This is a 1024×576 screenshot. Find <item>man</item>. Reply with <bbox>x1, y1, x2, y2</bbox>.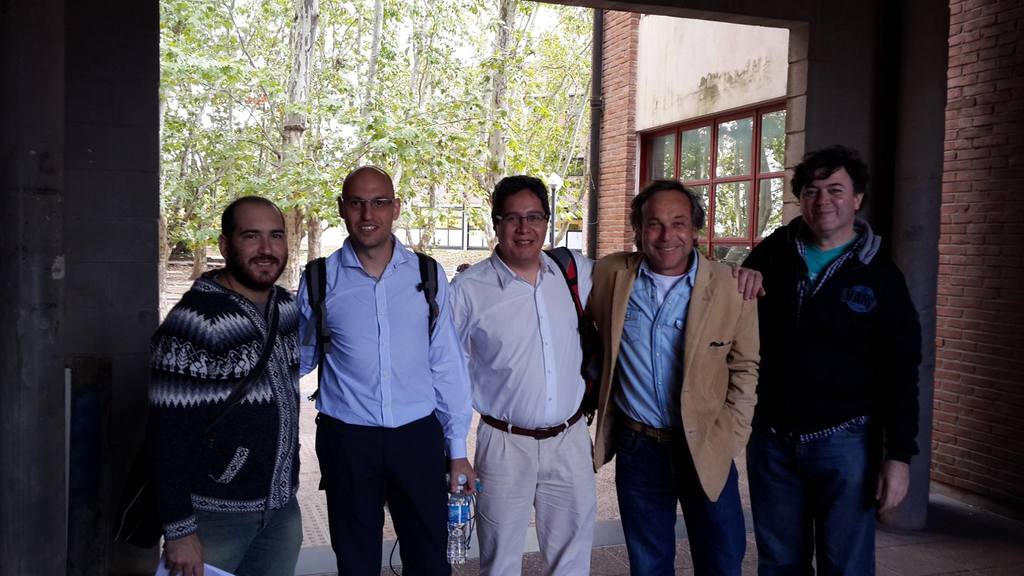
<bbox>287, 148, 456, 575</bbox>.
